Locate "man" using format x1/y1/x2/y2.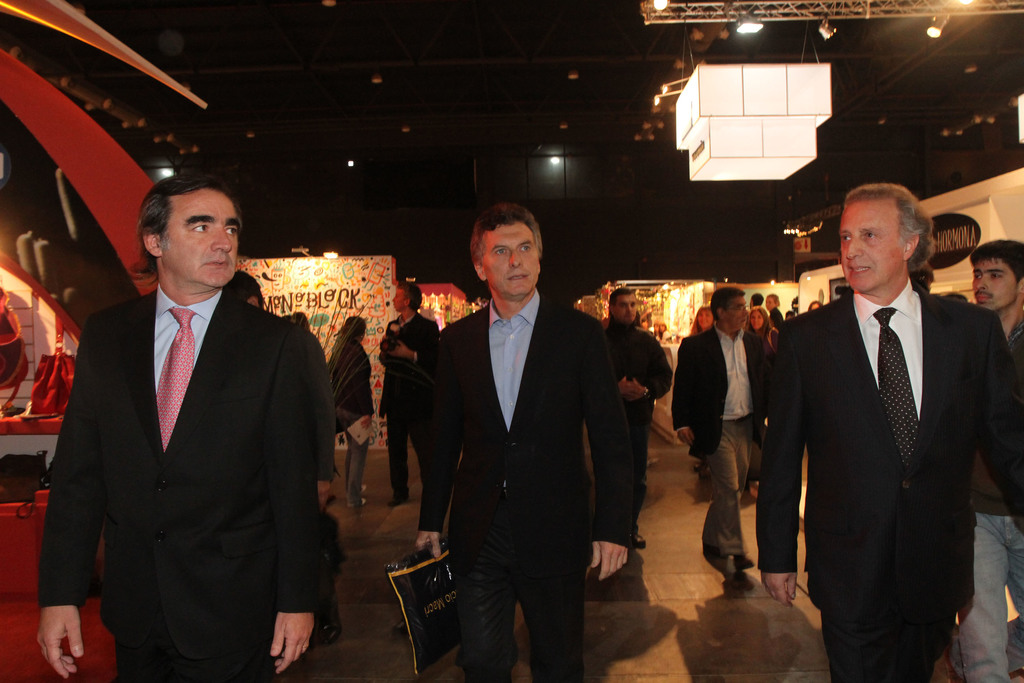
951/236/1023/682.
